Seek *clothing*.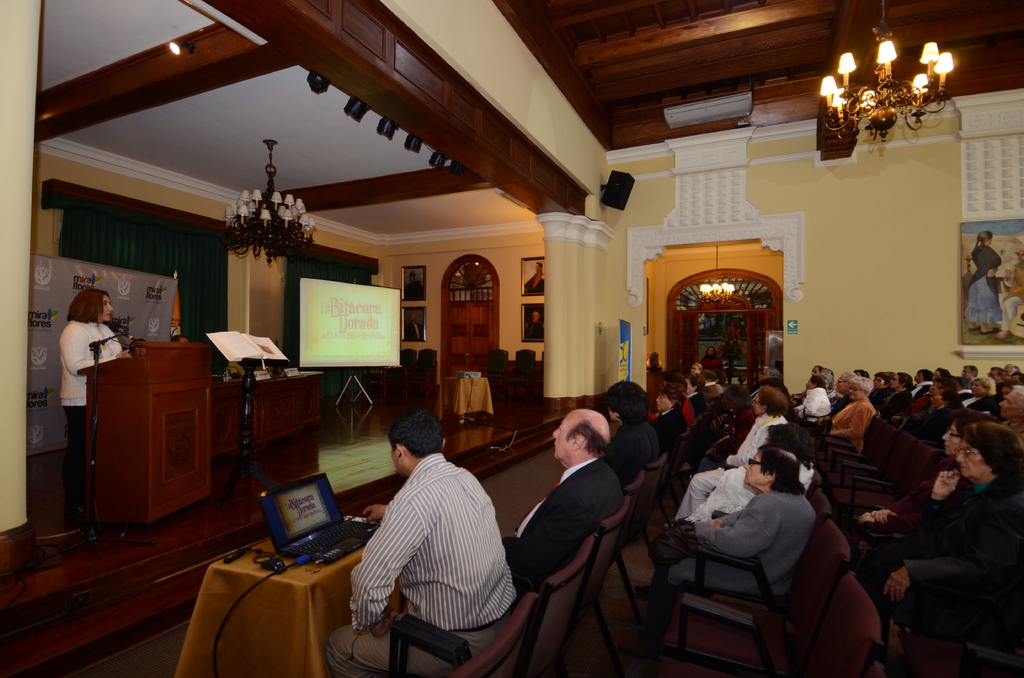
x1=504 y1=458 x2=618 y2=587.
